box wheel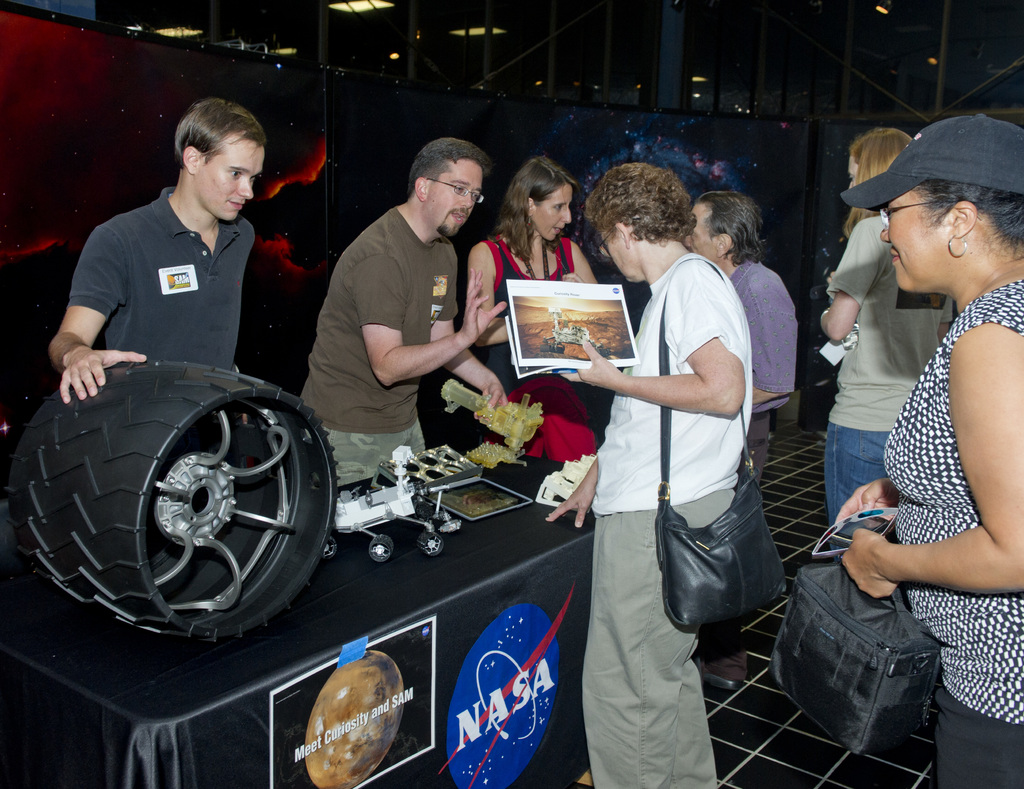
Rect(323, 535, 338, 561)
